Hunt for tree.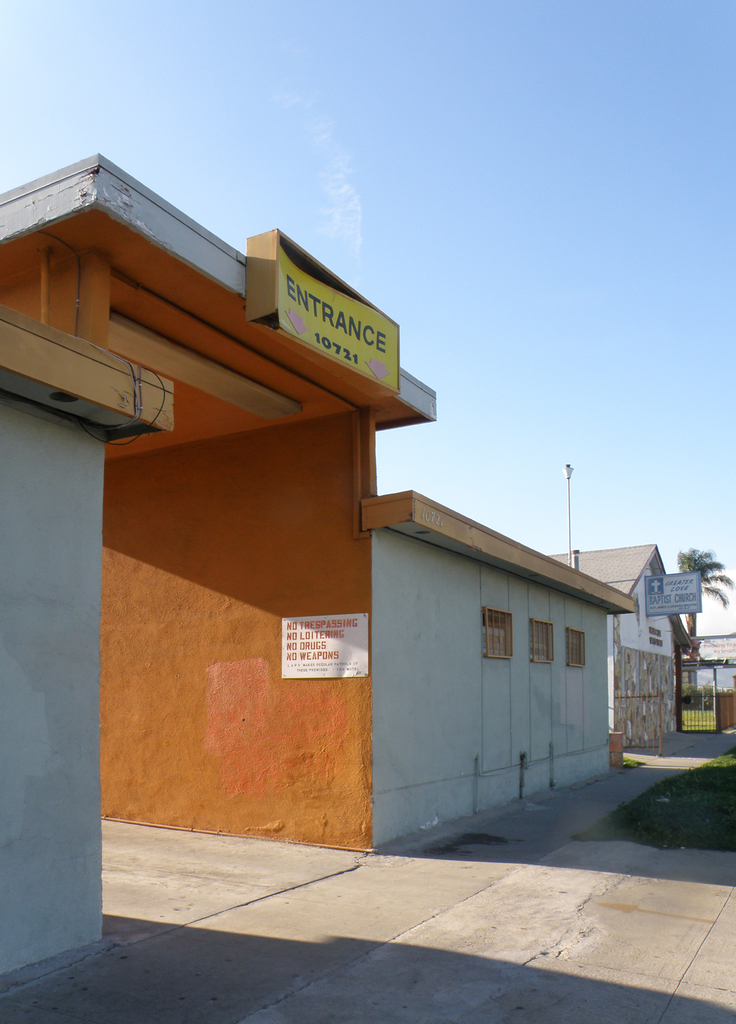
Hunted down at (676,547,734,705).
